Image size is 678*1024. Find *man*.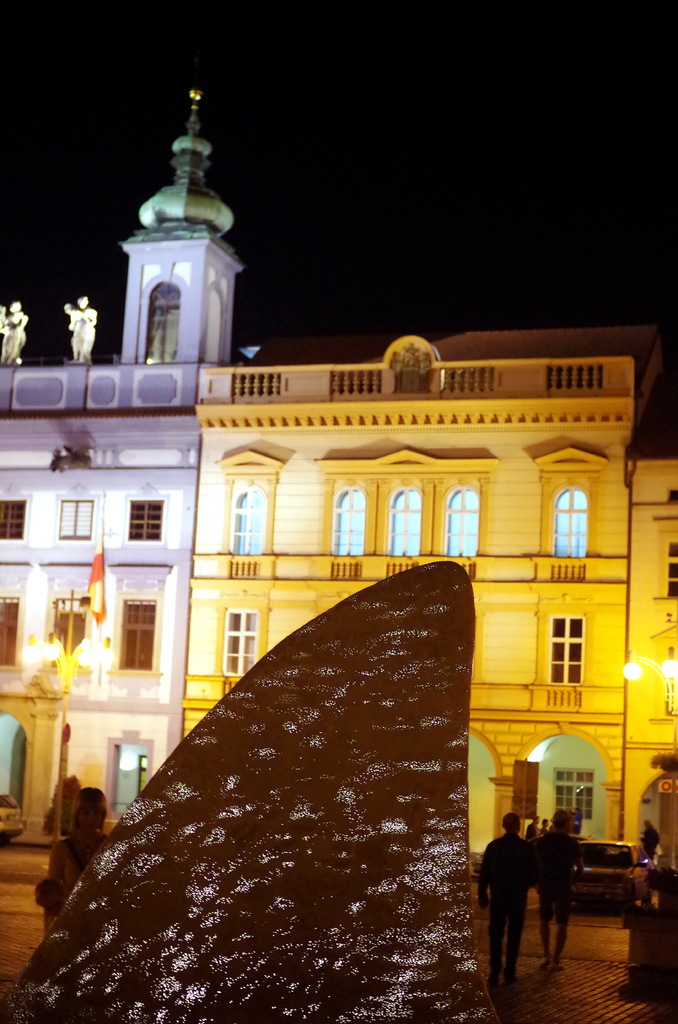
Rect(531, 811, 583, 961).
